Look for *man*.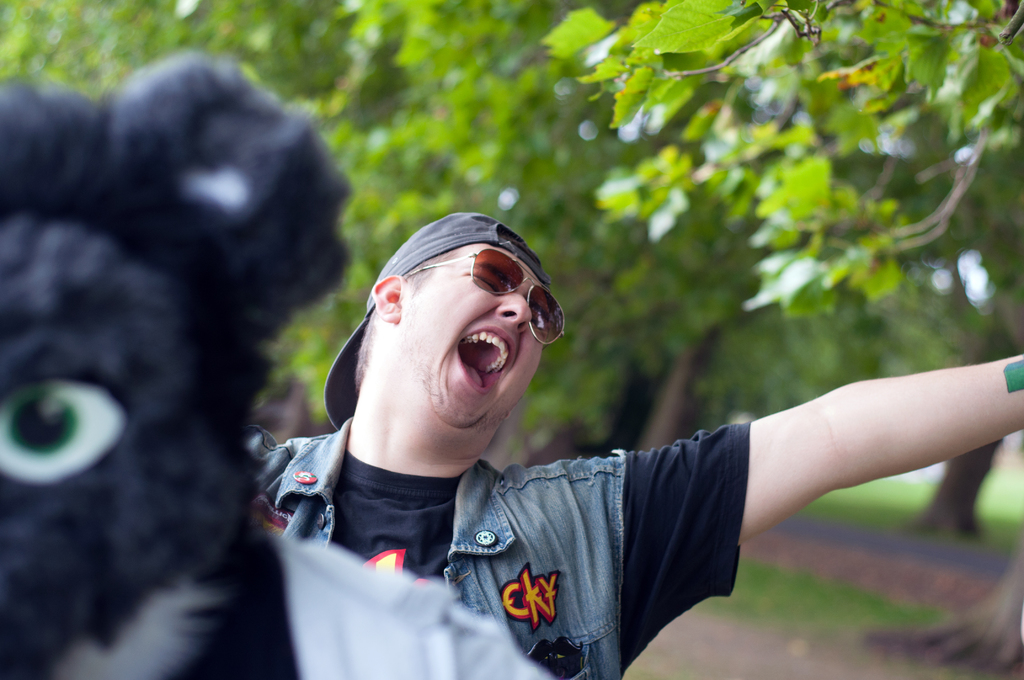
Found: pyautogui.locateOnScreen(247, 206, 1023, 679).
